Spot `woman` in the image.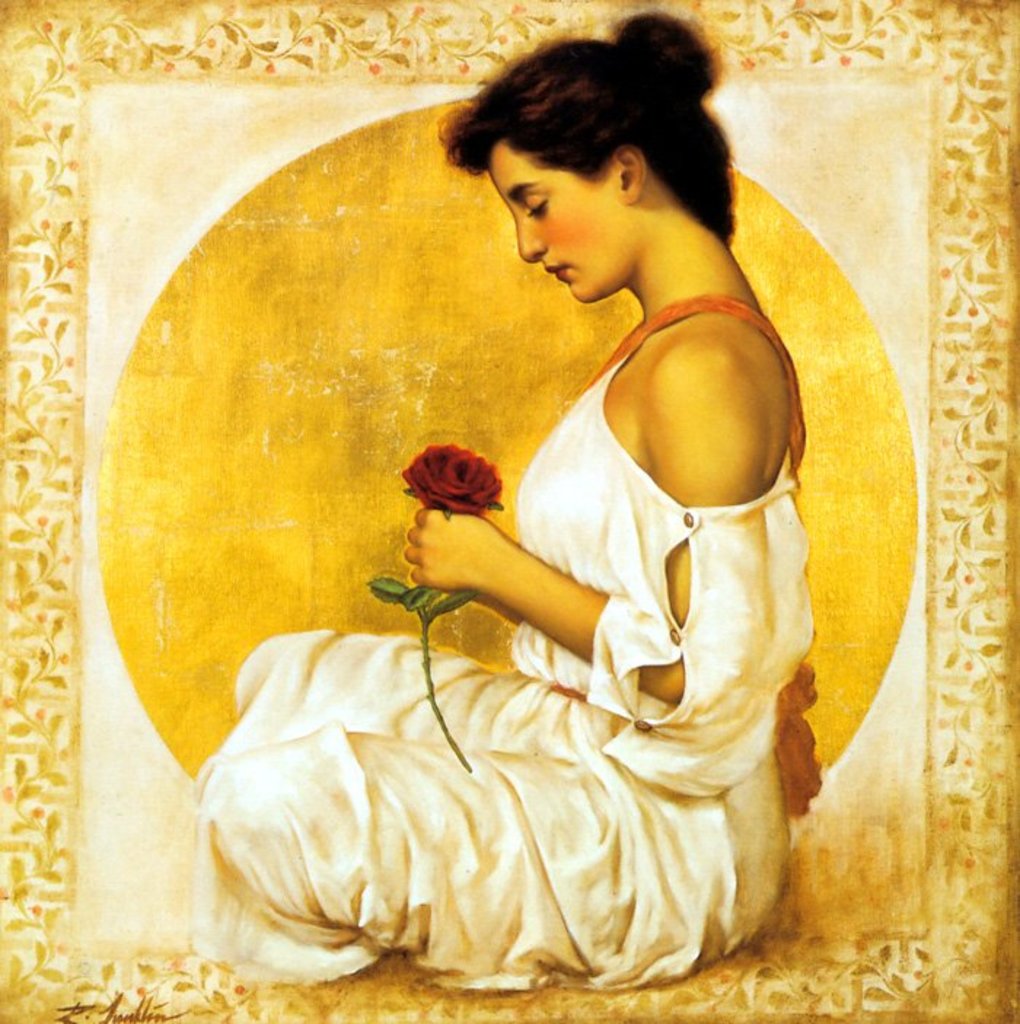
`woman` found at {"x1": 258, "y1": 73, "x2": 850, "y2": 950}.
